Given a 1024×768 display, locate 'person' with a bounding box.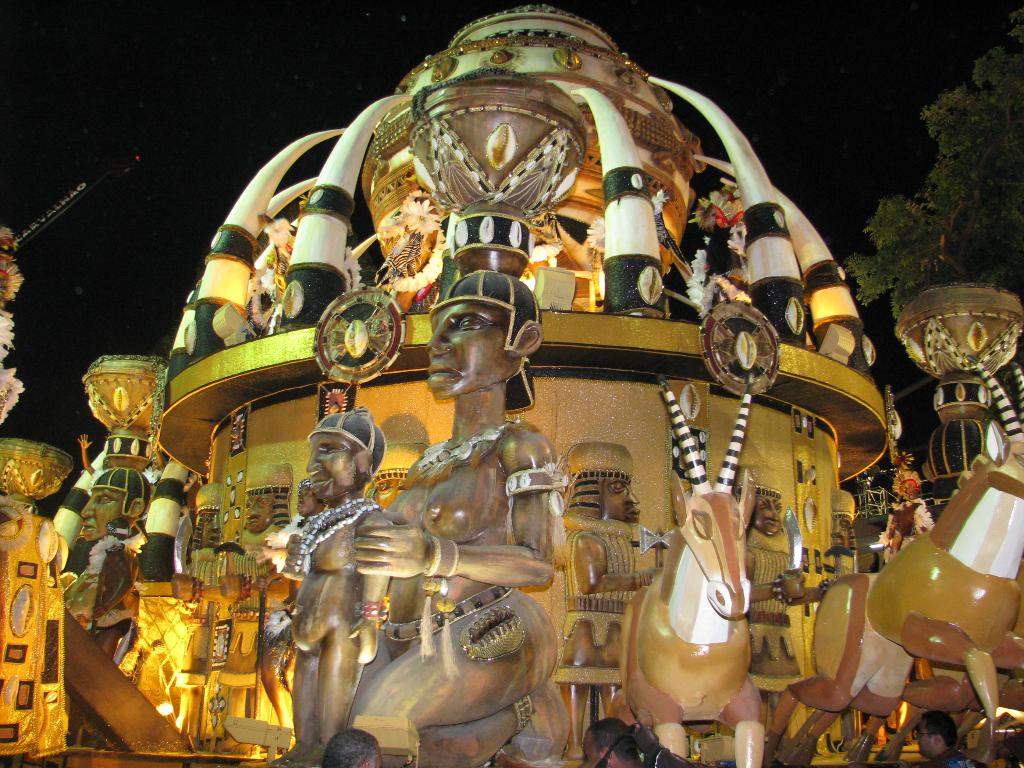
Located: 209/460/289/758.
